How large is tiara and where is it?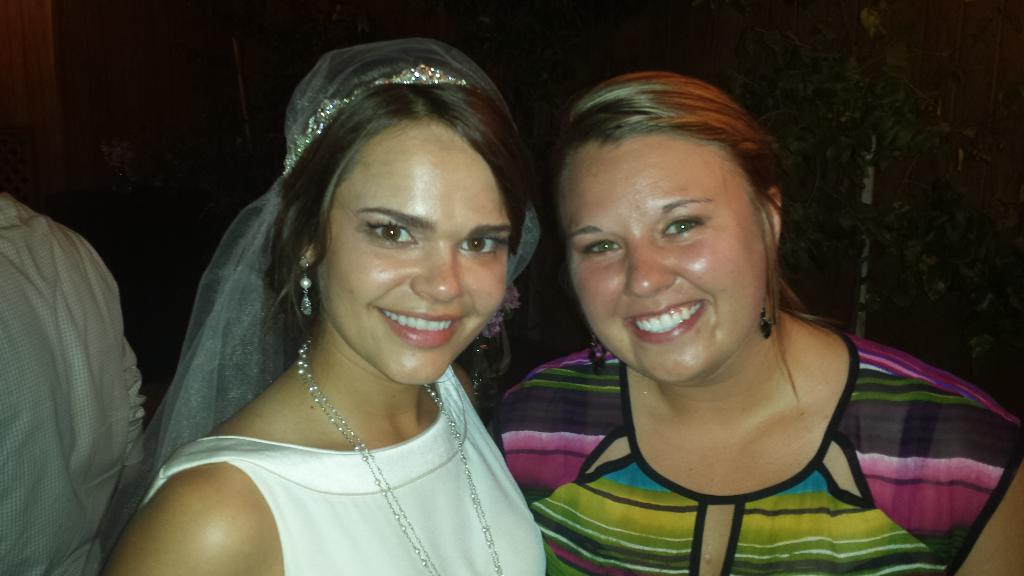
Bounding box: (283,64,472,173).
